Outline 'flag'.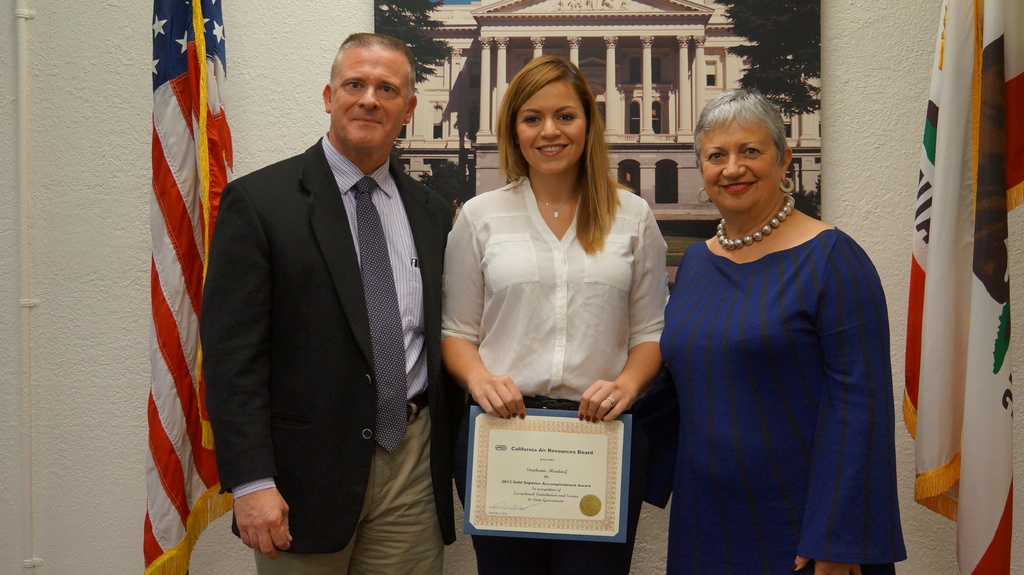
Outline: pyautogui.locateOnScreen(908, 0, 1023, 574).
